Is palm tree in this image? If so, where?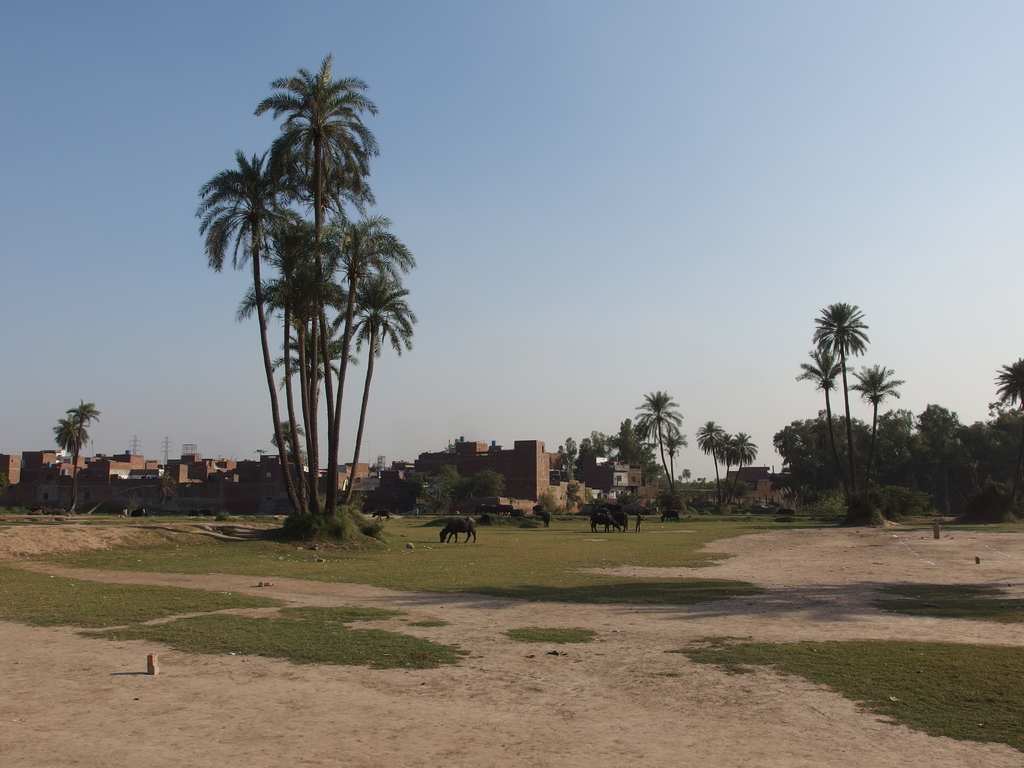
Yes, at rect(661, 426, 689, 495).
